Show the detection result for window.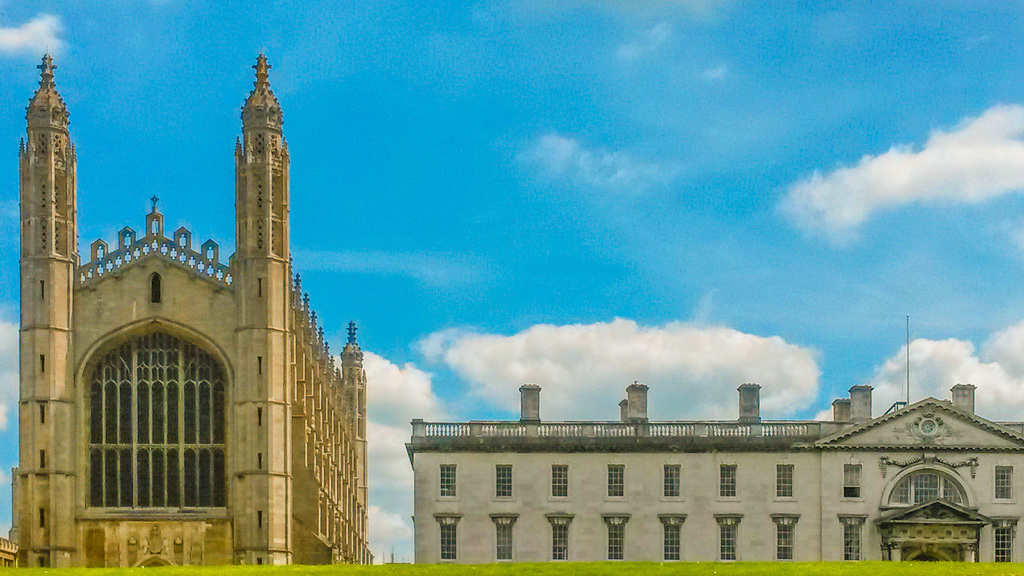
box(657, 509, 687, 559).
